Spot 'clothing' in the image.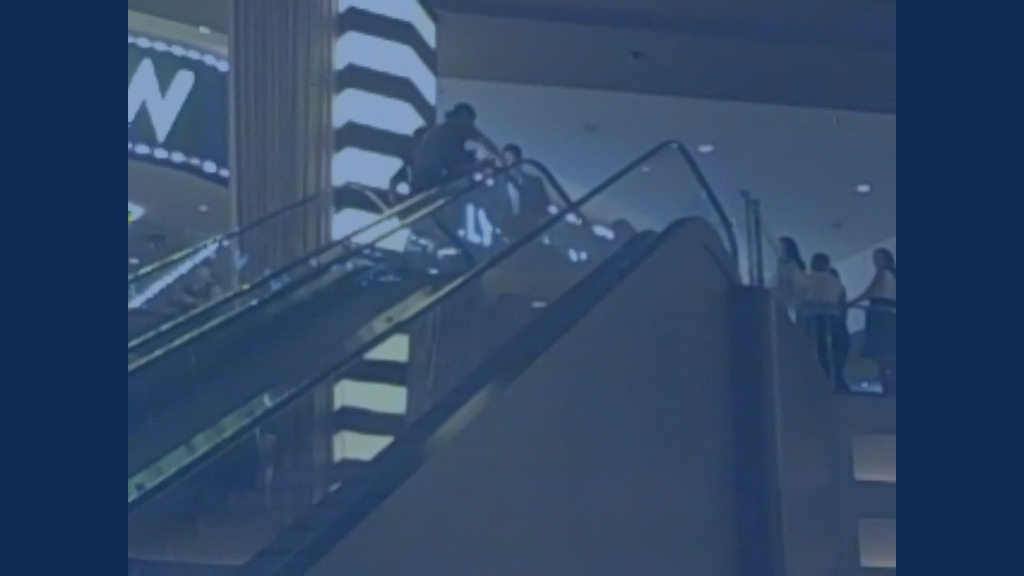
'clothing' found at select_region(862, 267, 902, 367).
